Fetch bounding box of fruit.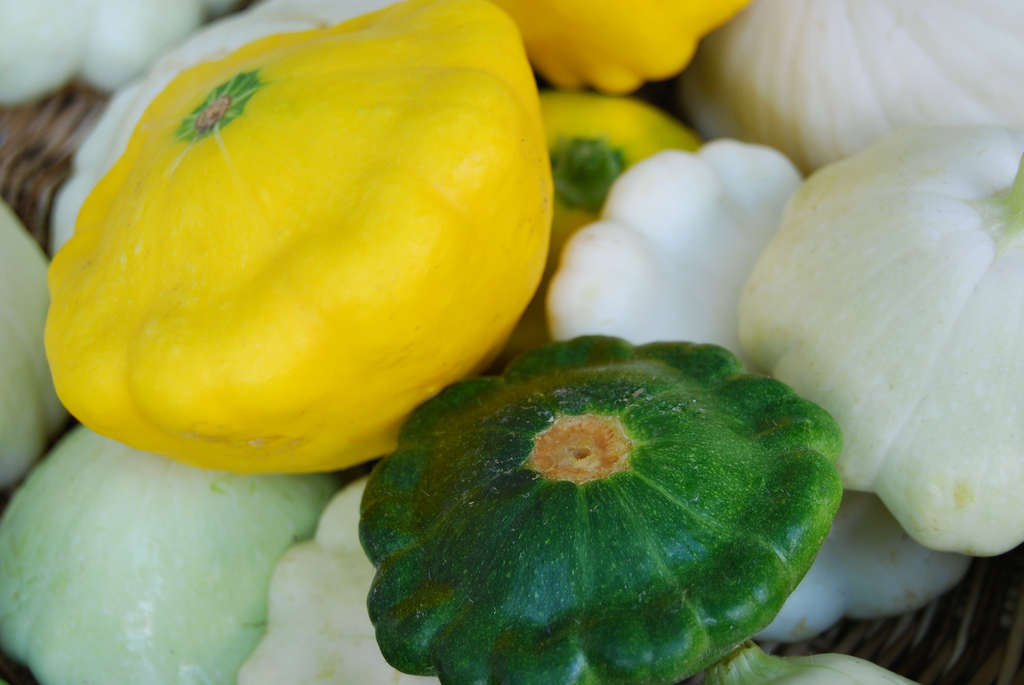
Bbox: Rect(38, 38, 567, 477).
